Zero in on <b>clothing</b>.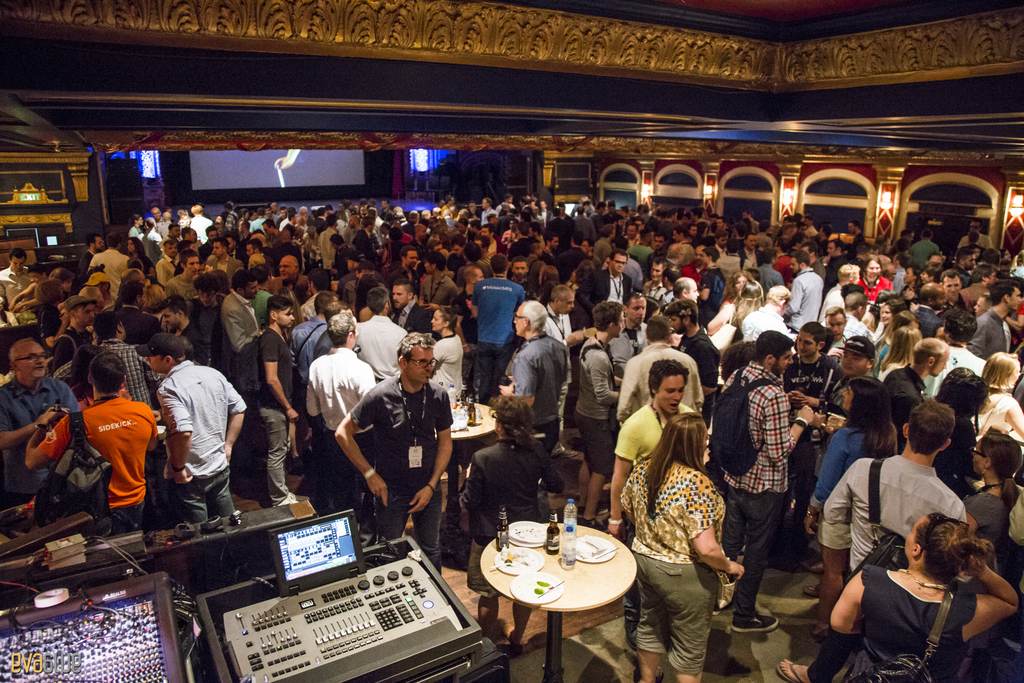
Zeroed in: x1=617 y1=400 x2=698 y2=473.
